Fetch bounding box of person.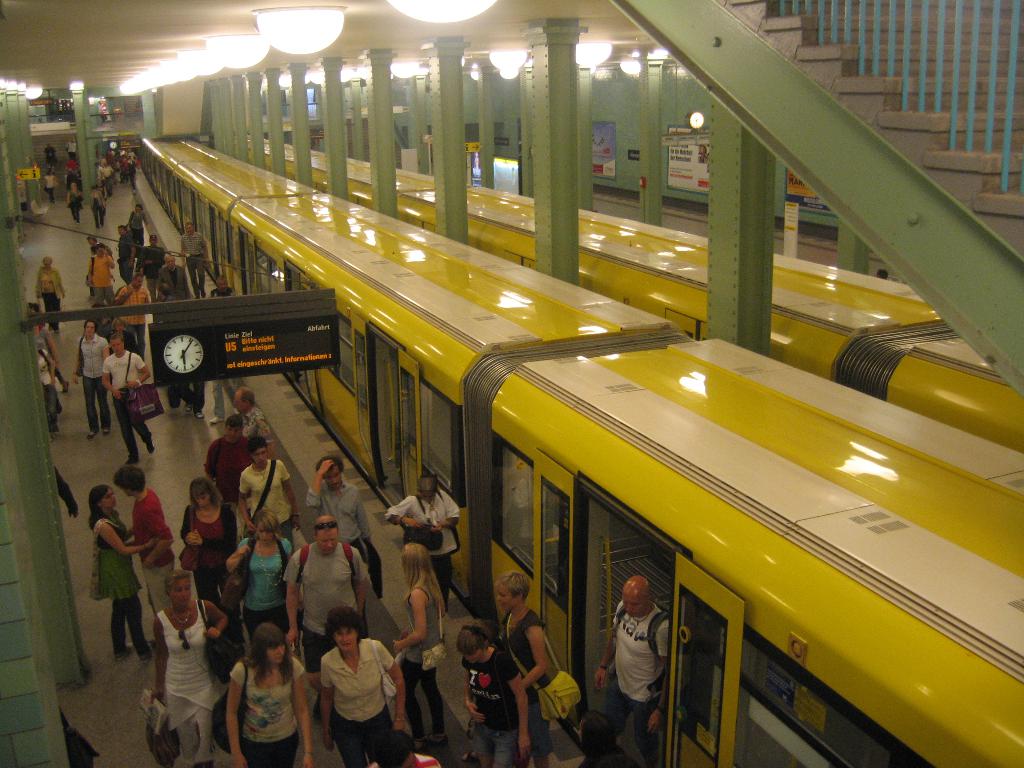
Bbox: box=[236, 435, 296, 543].
